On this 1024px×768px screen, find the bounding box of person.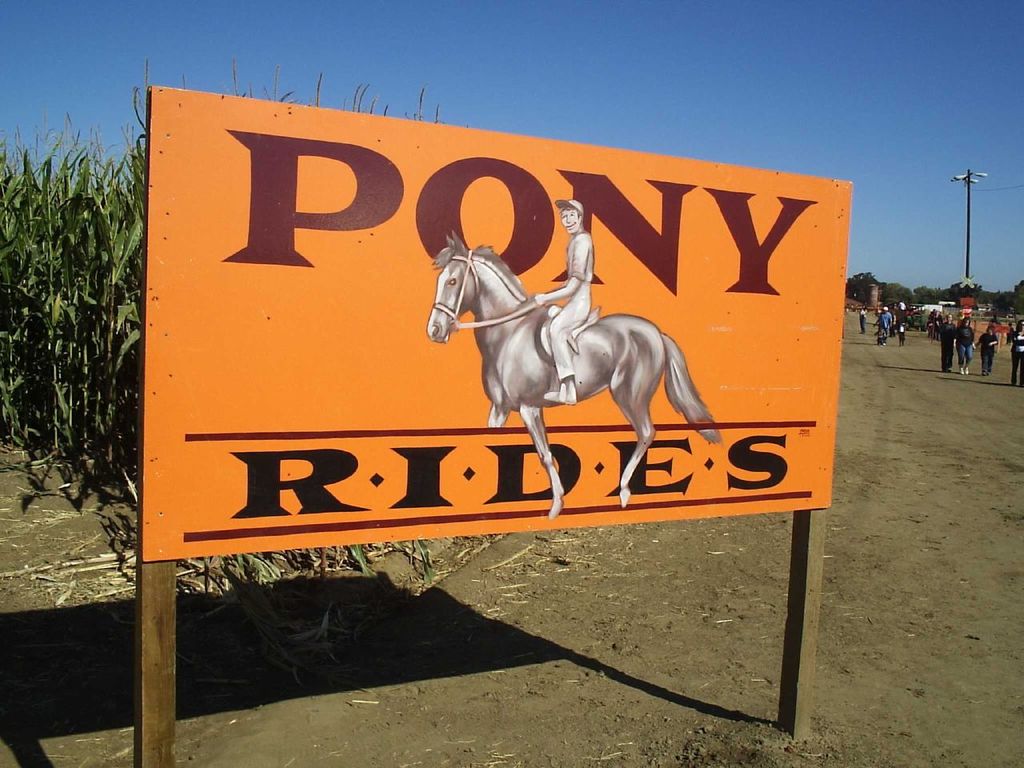
Bounding box: [975, 324, 998, 378].
